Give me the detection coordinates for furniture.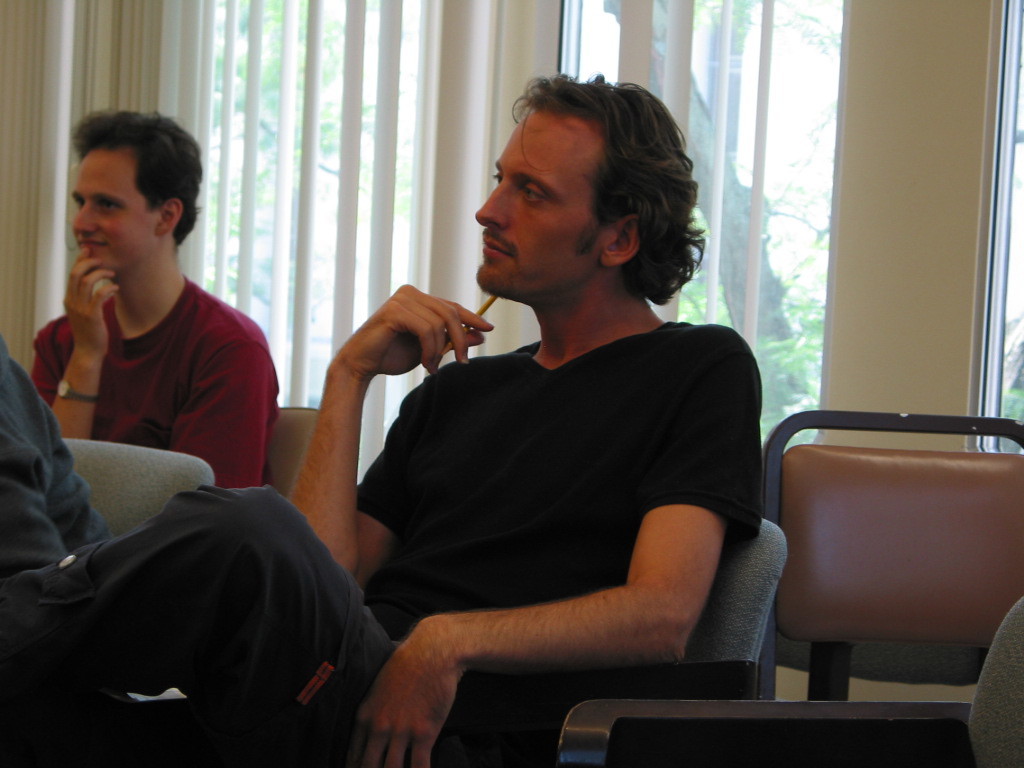
crop(762, 414, 1023, 699).
